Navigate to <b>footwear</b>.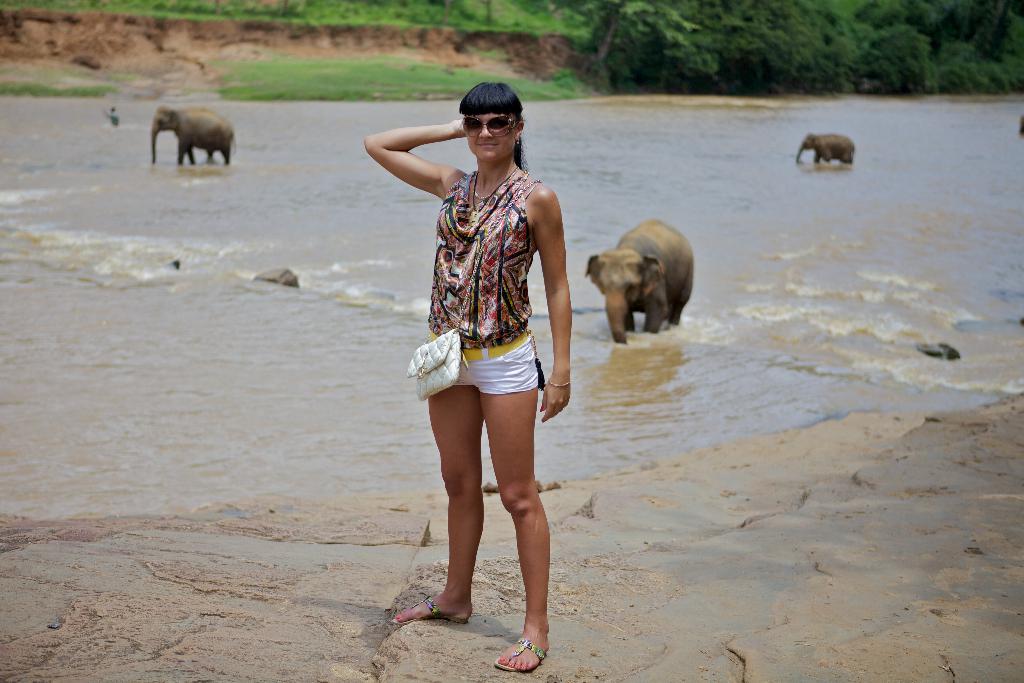
Navigation target: (497, 633, 548, 674).
